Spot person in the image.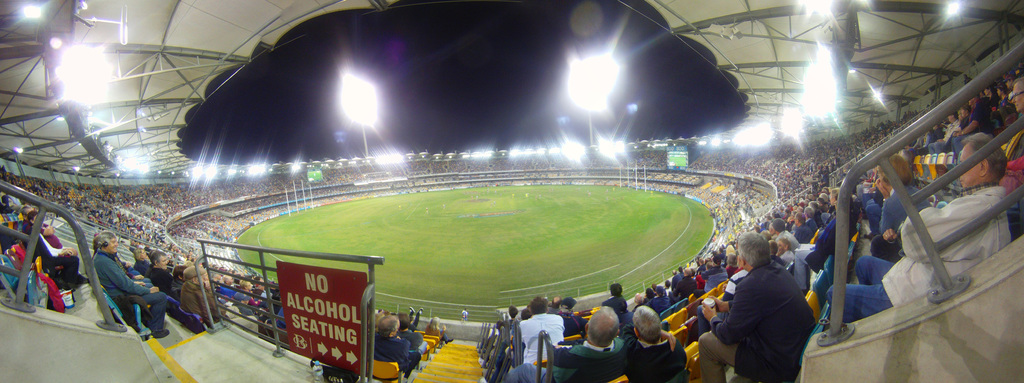
person found at {"left": 398, "top": 315, "right": 432, "bottom": 358}.
